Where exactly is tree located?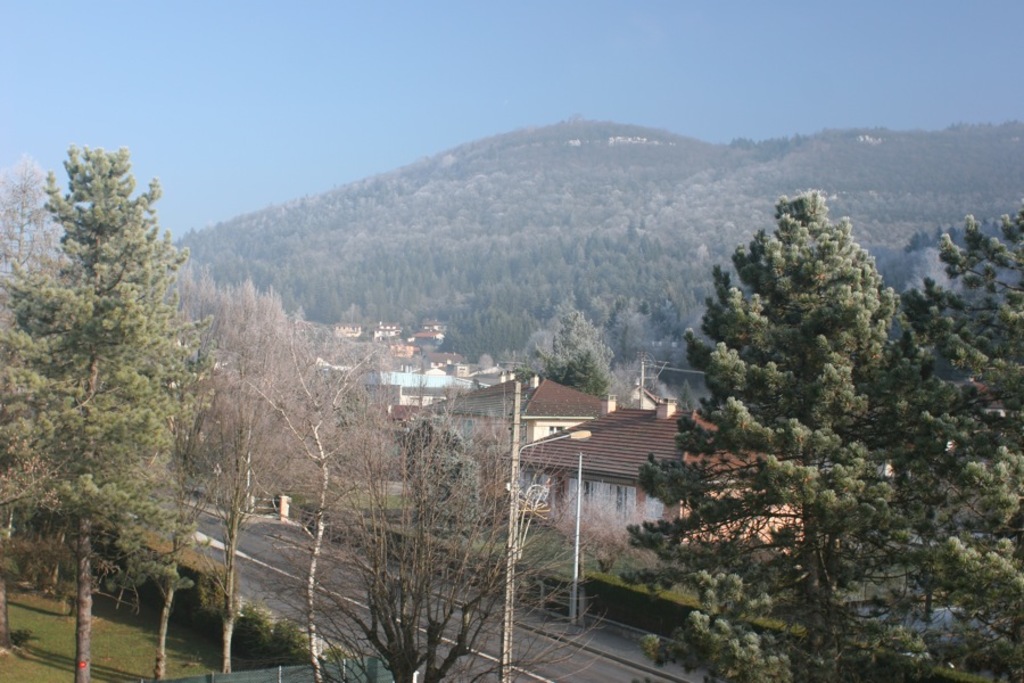
Its bounding box is bbox(609, 302, 655, 363).
